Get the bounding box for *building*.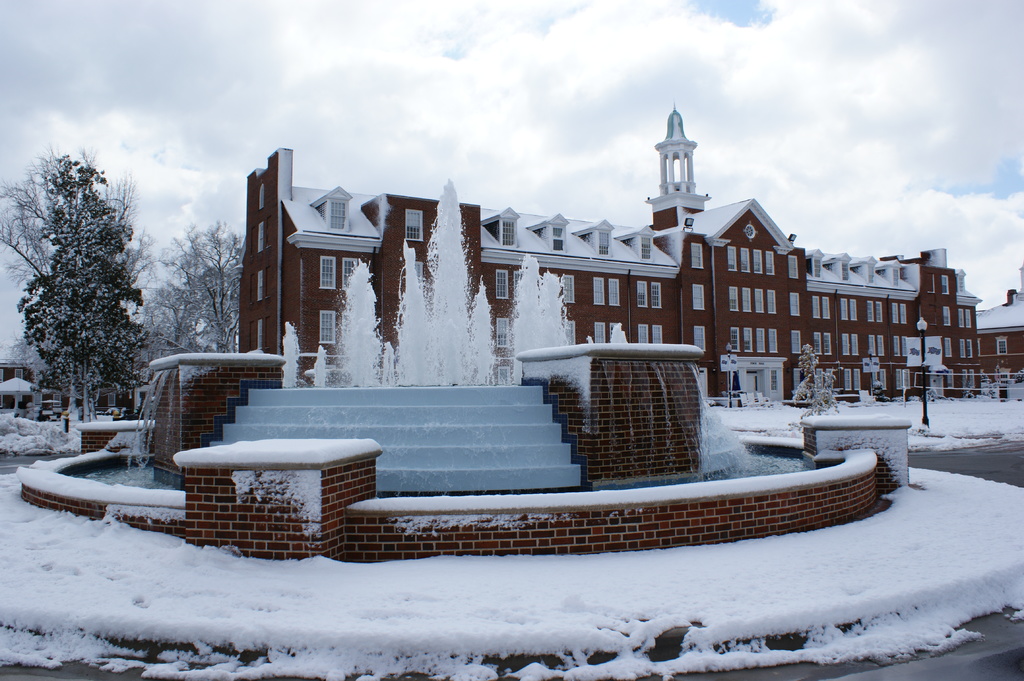
[0, 343, 155, 419].
